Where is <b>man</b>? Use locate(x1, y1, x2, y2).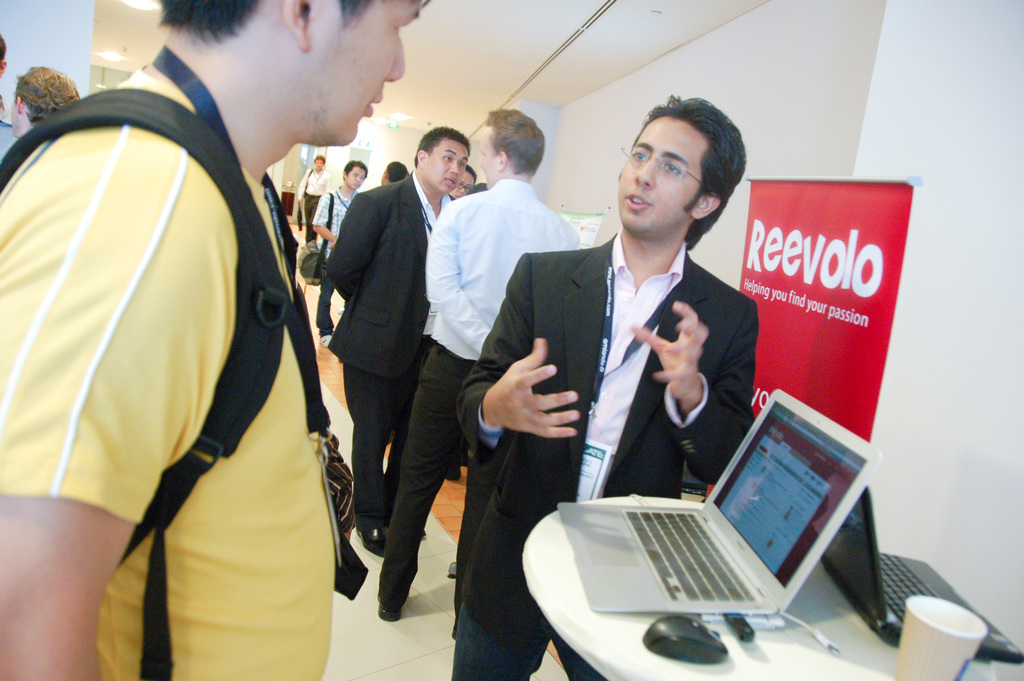
locate(0, 0, 392, 680).
